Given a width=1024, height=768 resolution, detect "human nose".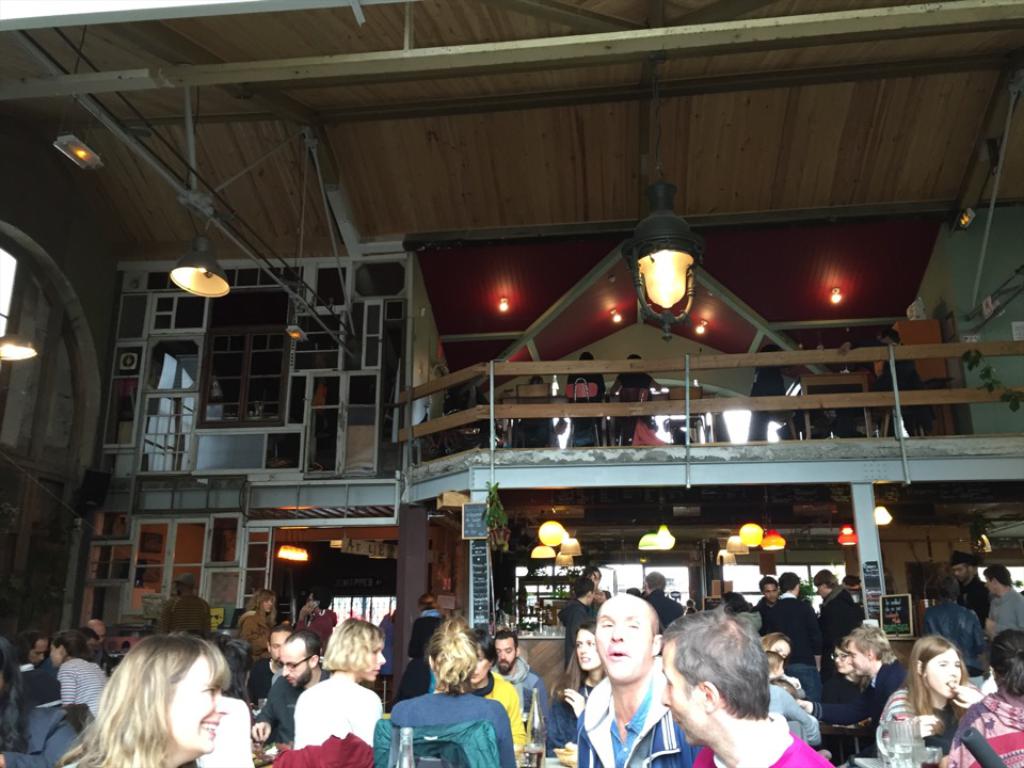
locate(949, 667, 956, 673).
